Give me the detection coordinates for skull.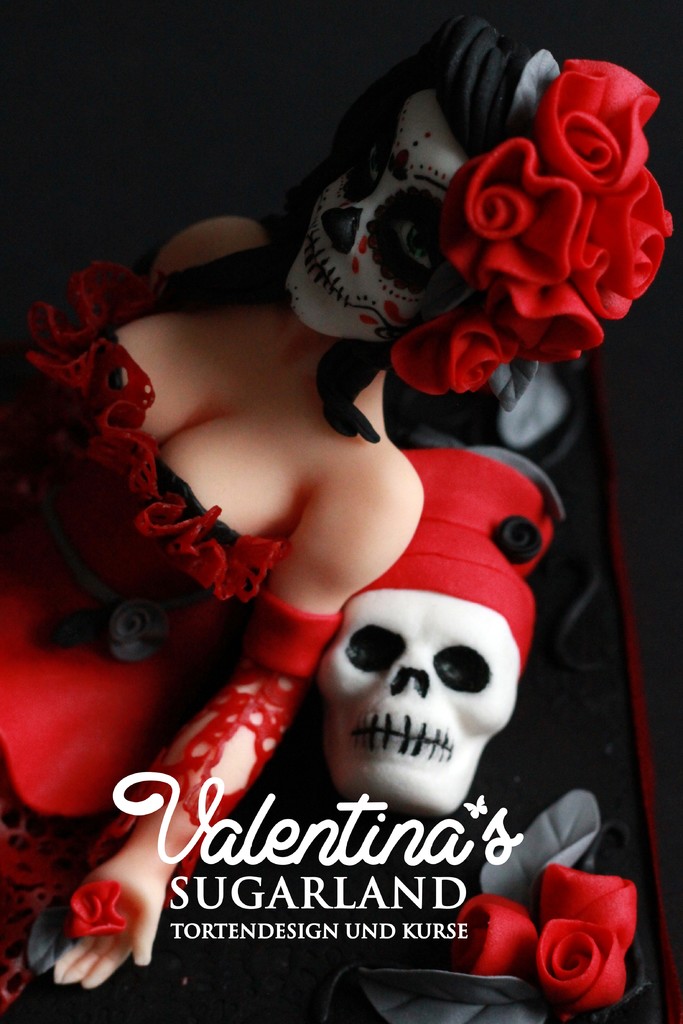
left=319, top=567, right=522, bottom=817.
